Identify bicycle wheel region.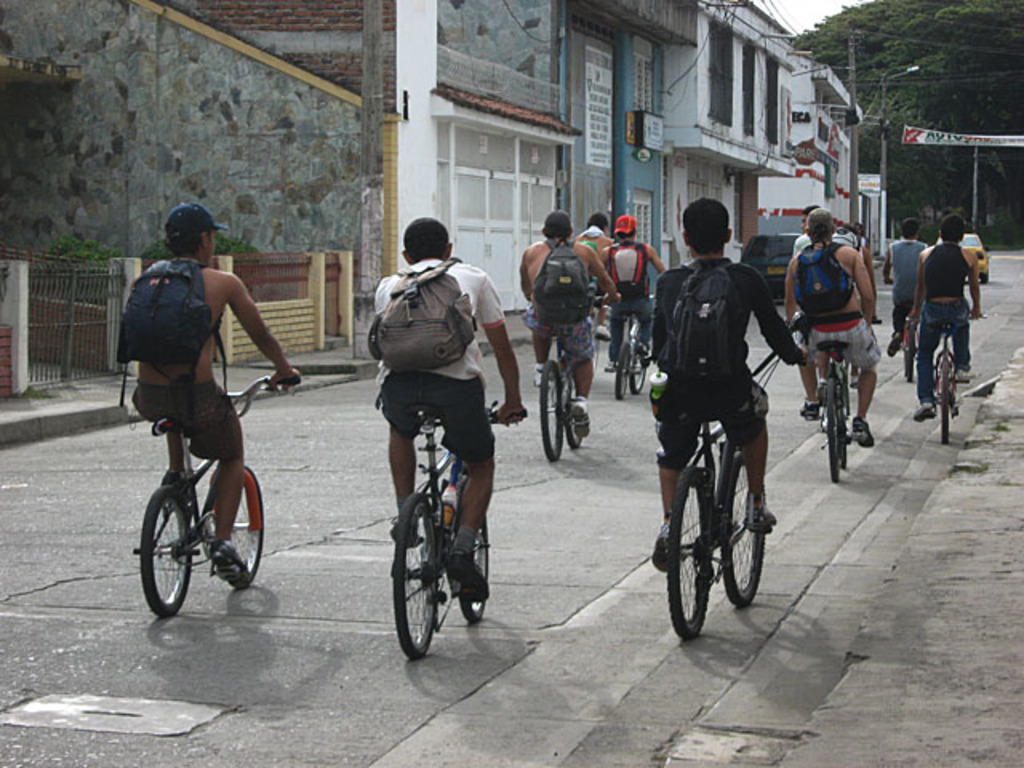
Region: select_region(136, 480, 198, 618).
